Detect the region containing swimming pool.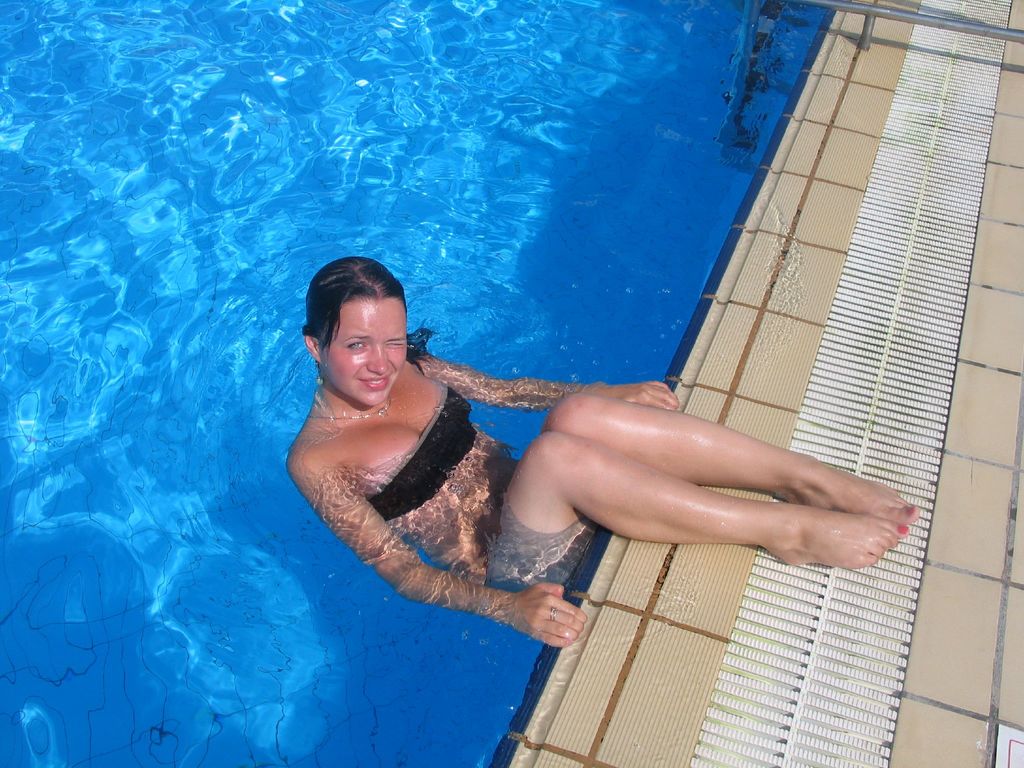
<bbox>0, 0, 849, 767</bbox>.
